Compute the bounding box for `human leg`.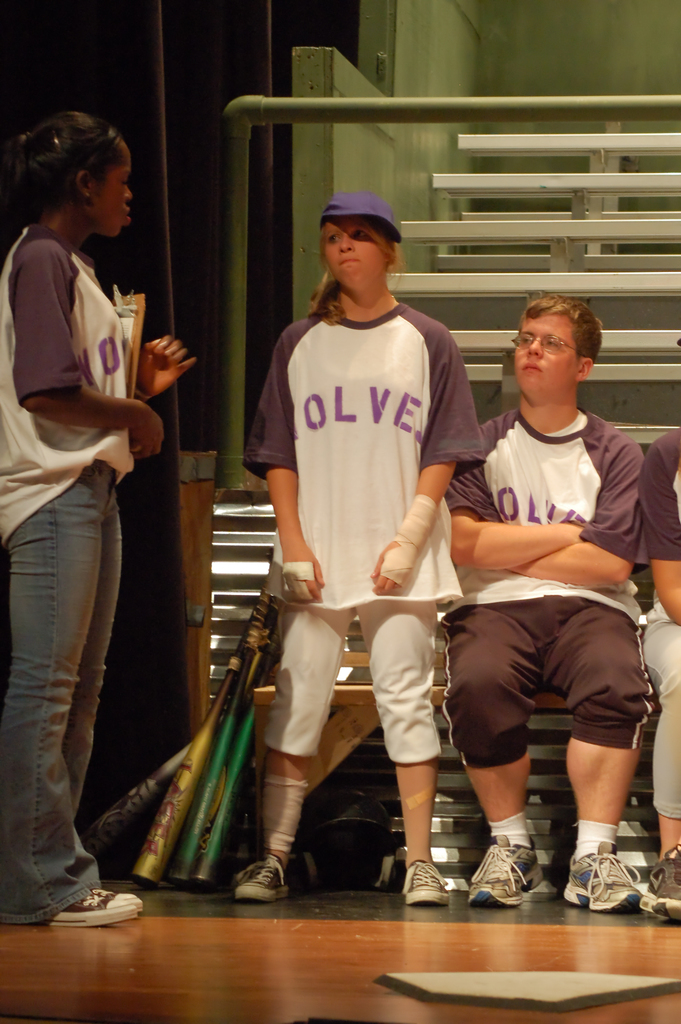
0, 447, 138, 929.
